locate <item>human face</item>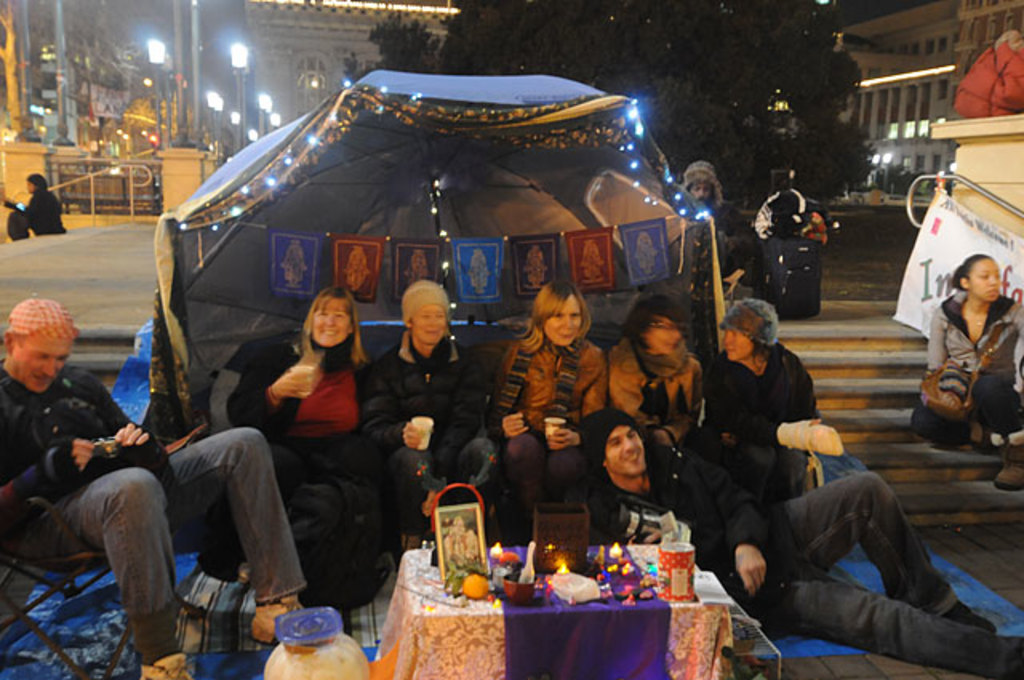
(left=685, top=178, right=715, bottom=208)
